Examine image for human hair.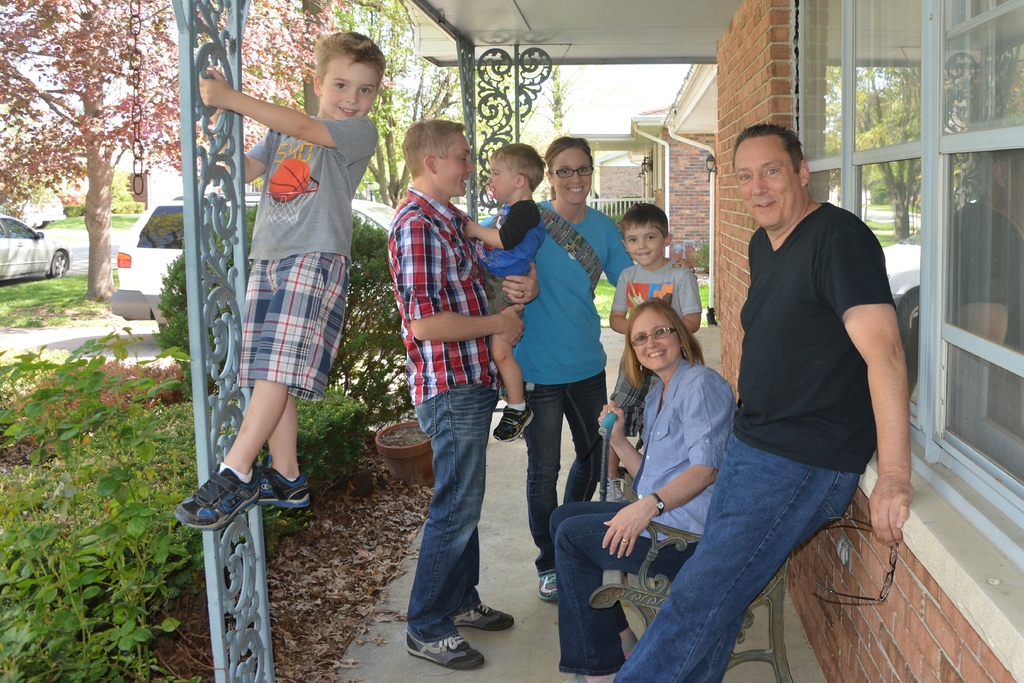
Examination result: 627,291,706,383.
